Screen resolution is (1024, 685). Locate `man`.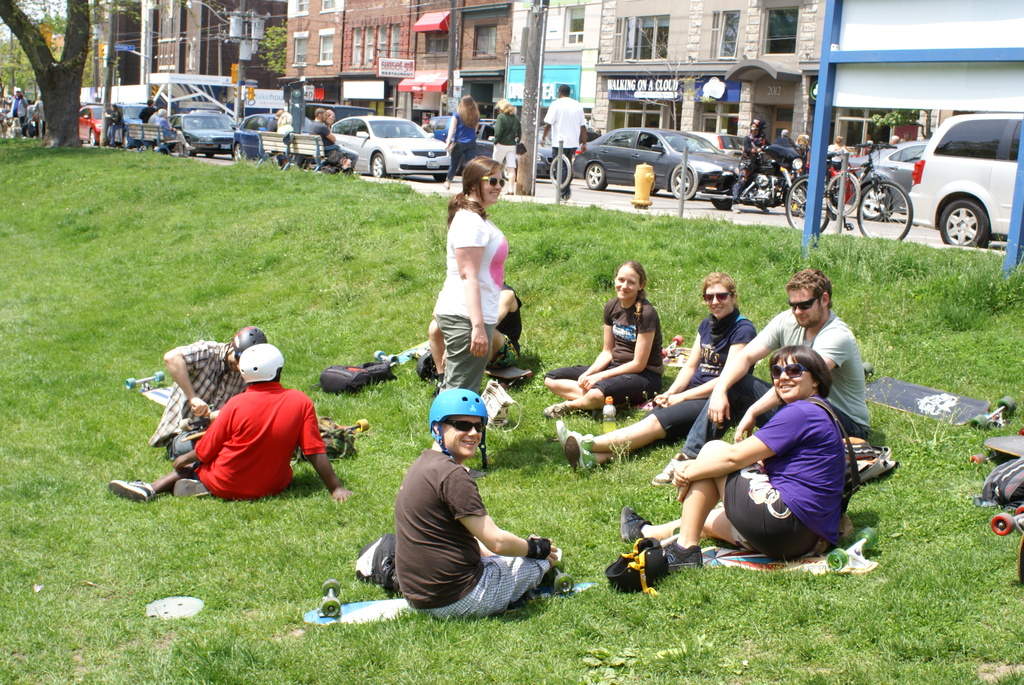
select_region(309, 103, 358, 175).
